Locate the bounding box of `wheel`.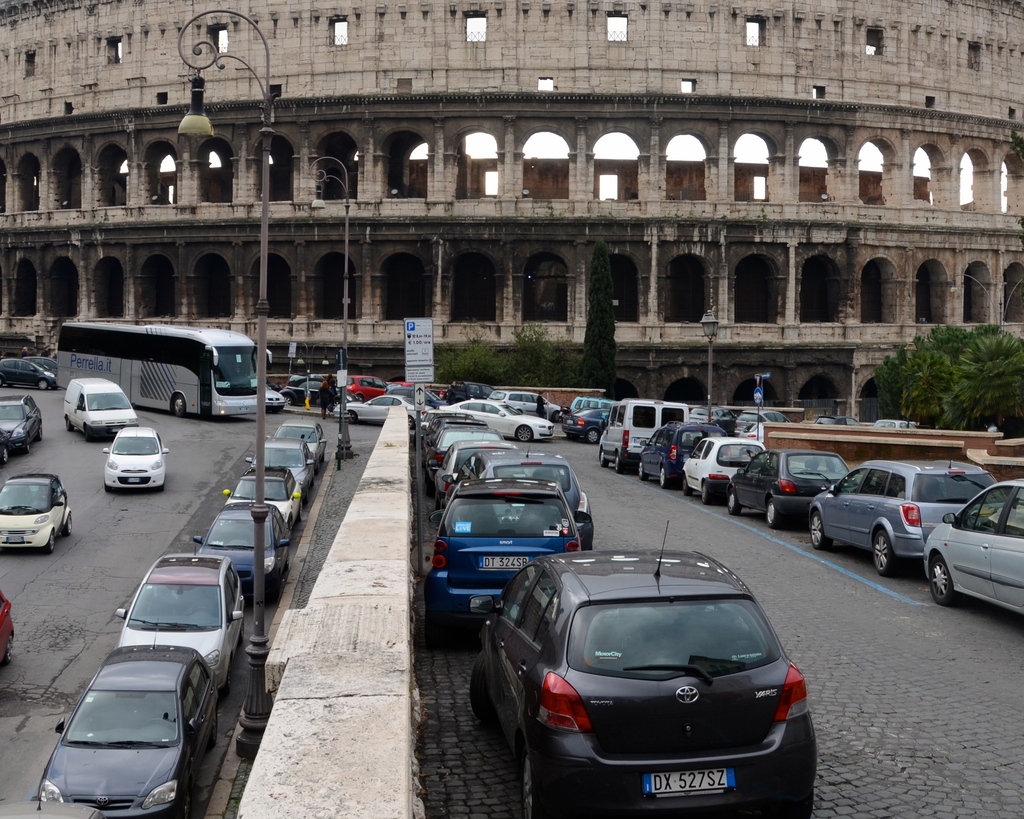
Bounding box: [208, 711, 218, 748].
